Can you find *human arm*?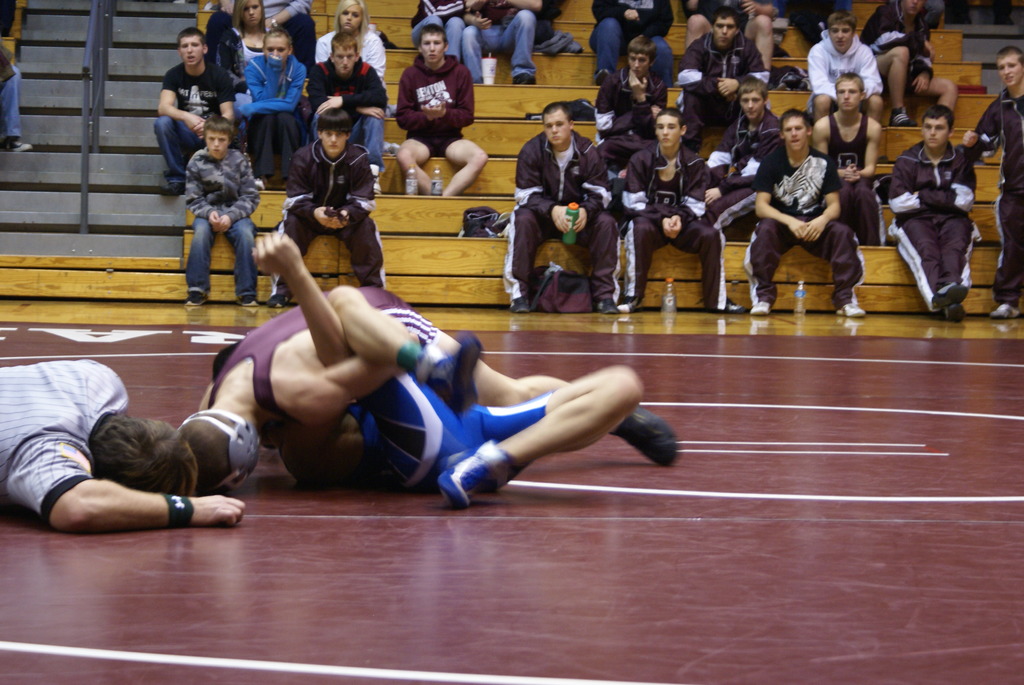
Yes, bounding box: 520:3:543:5.
